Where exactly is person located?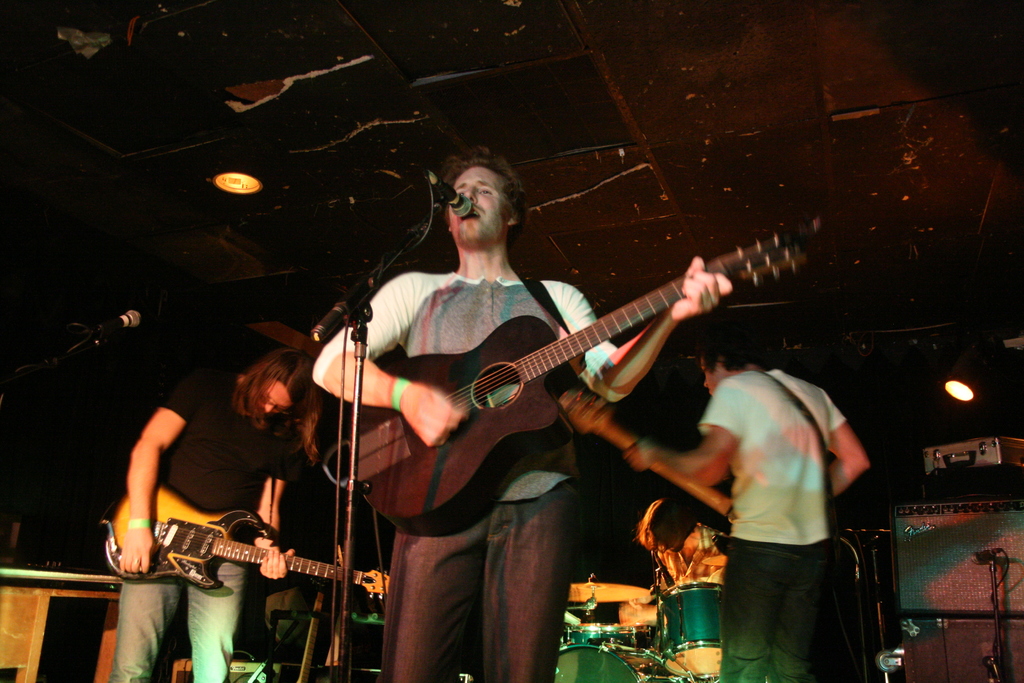
Its bounding box is 102:335:312:682.
